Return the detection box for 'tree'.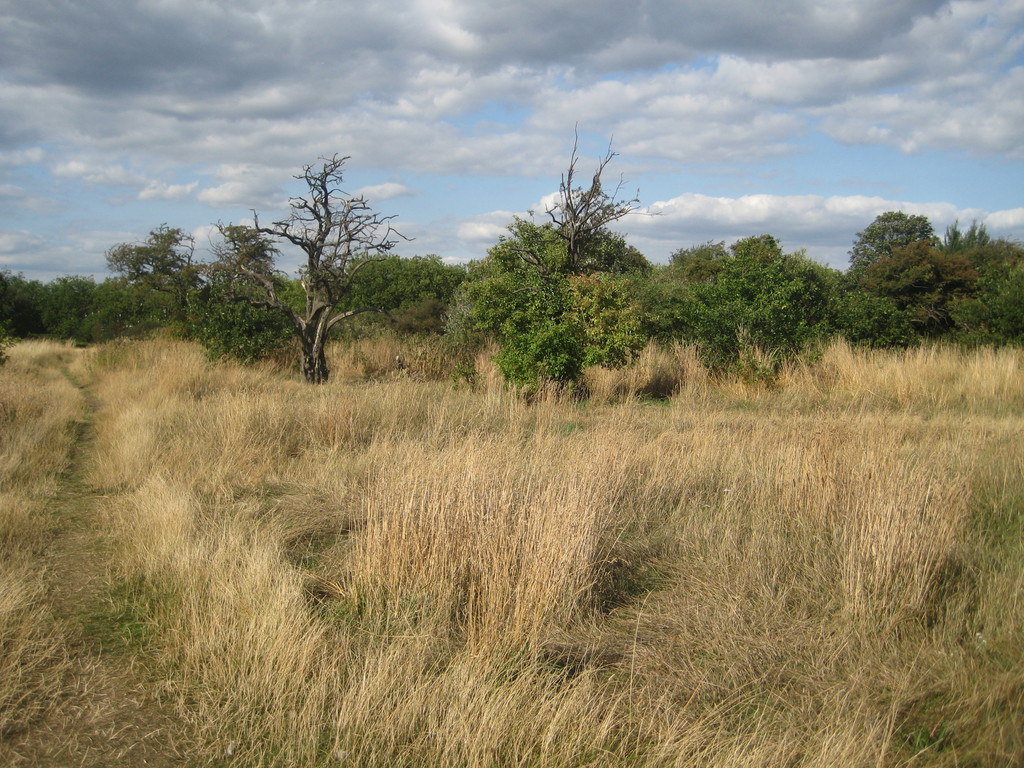
x1=250, y1=108, x2=396, y2=396.
